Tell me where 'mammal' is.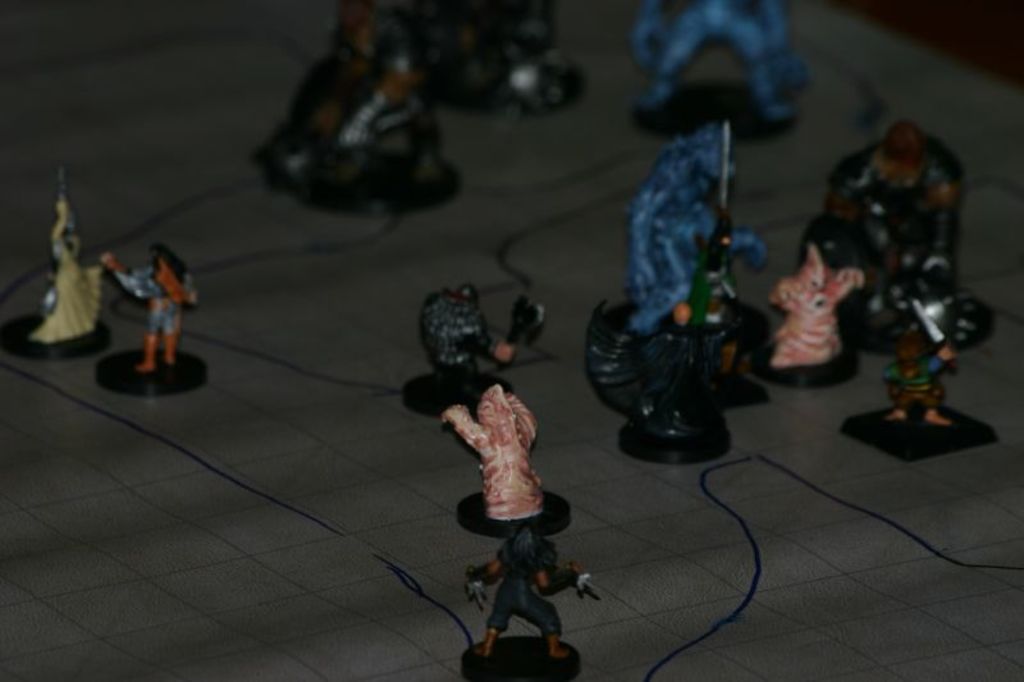
'mammal' is at left=102, top=244, right=197, bottom=372.
